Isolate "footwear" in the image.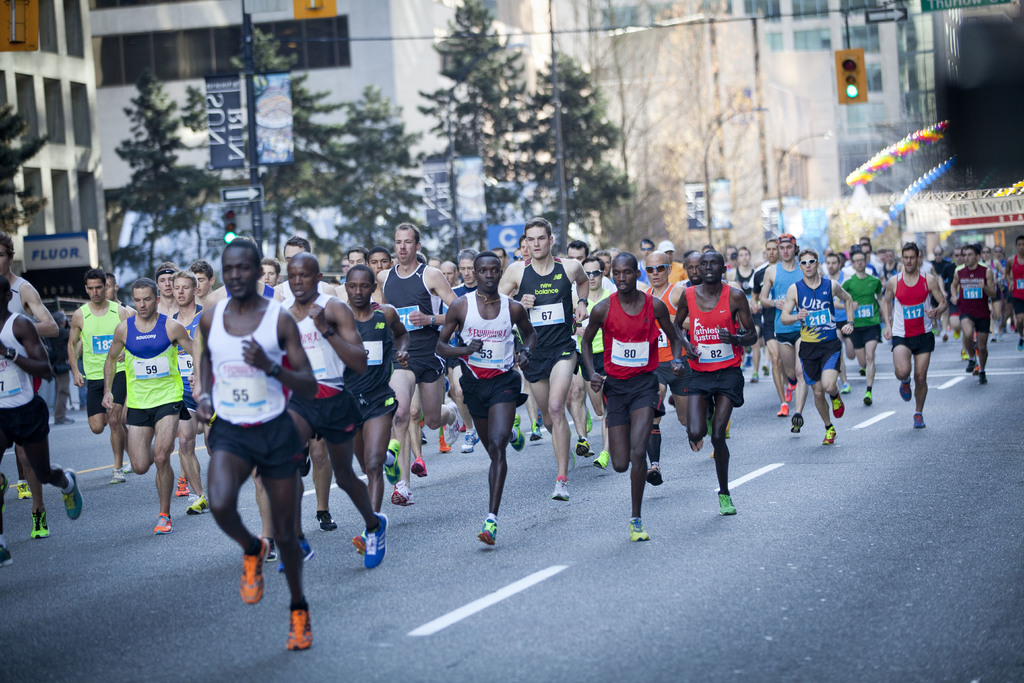
Isolated region: <box>476,516,499,545</box>.
